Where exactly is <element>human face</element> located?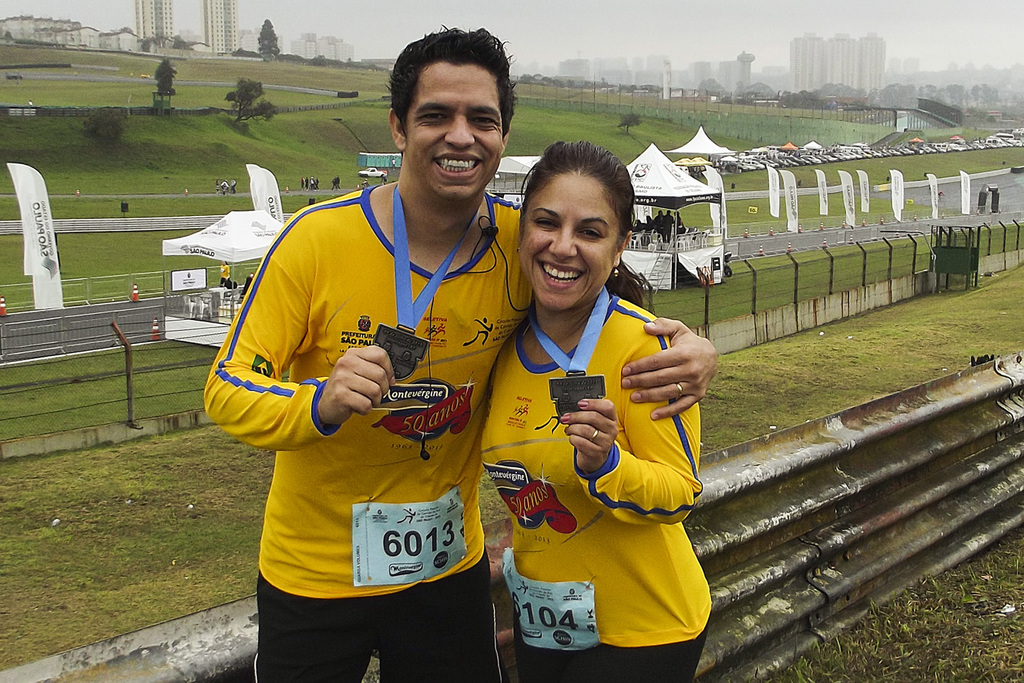
Its bounding box is Rect(516, 171, 623, 313).
